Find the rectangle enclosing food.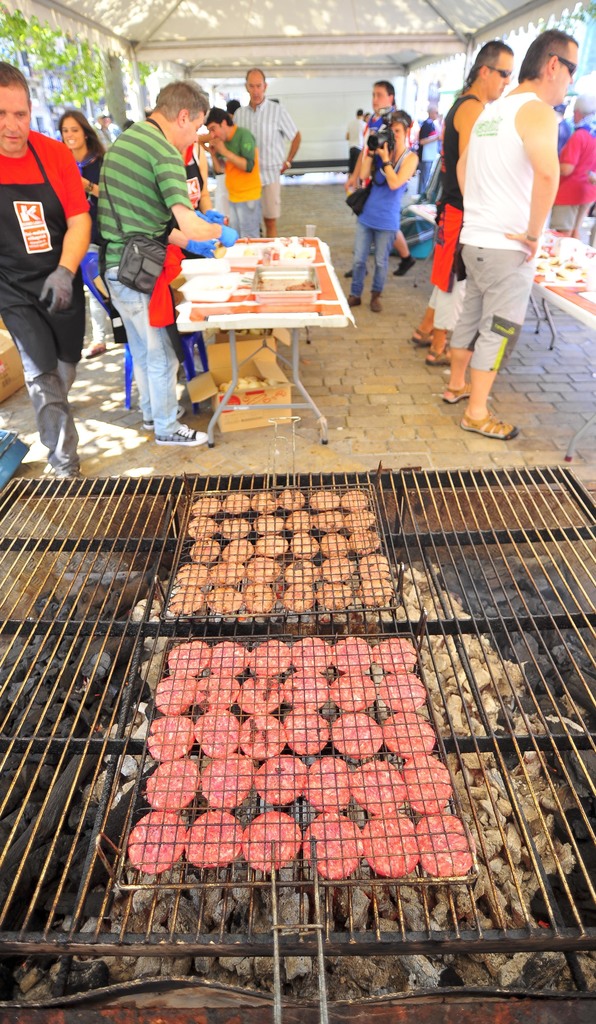
[x1=250, y1=513, x2=283, y2=537].
